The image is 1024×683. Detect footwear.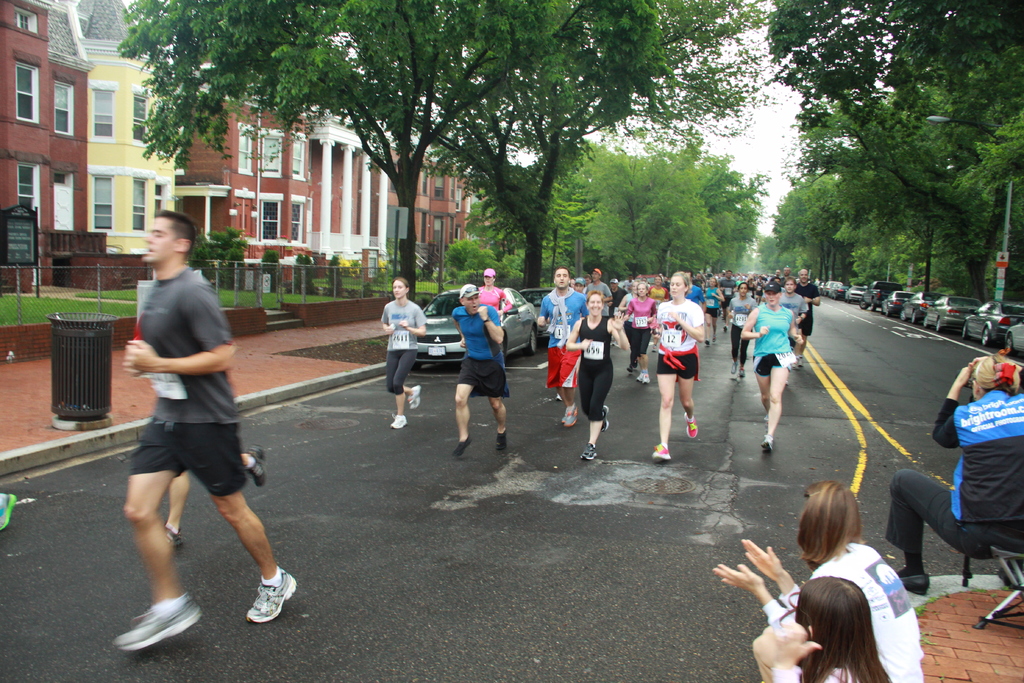
Detection: locate(632, 370, 645, 379).
